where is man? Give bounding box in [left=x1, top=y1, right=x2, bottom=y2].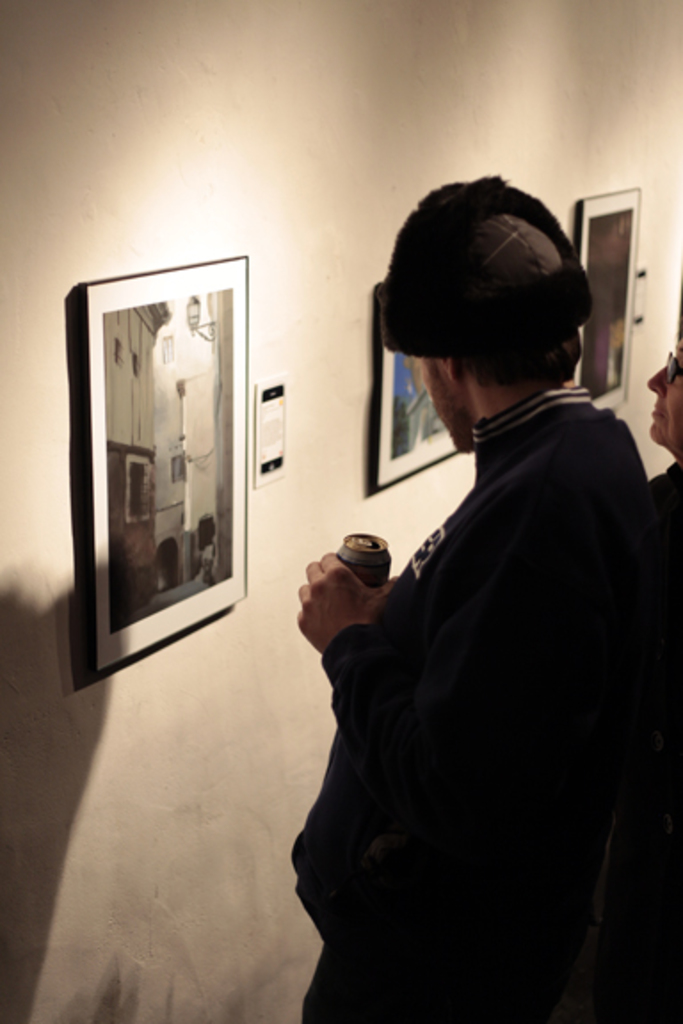
[left=642, top=315, right=681, bottom=569].
